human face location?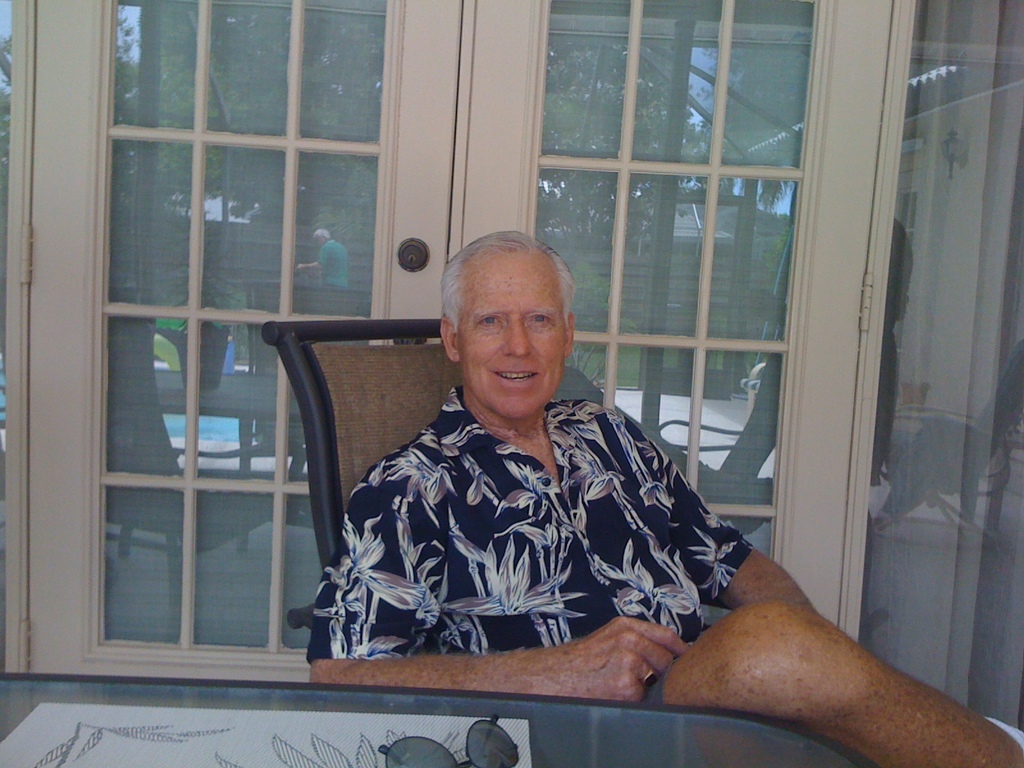
456:243:563:417
